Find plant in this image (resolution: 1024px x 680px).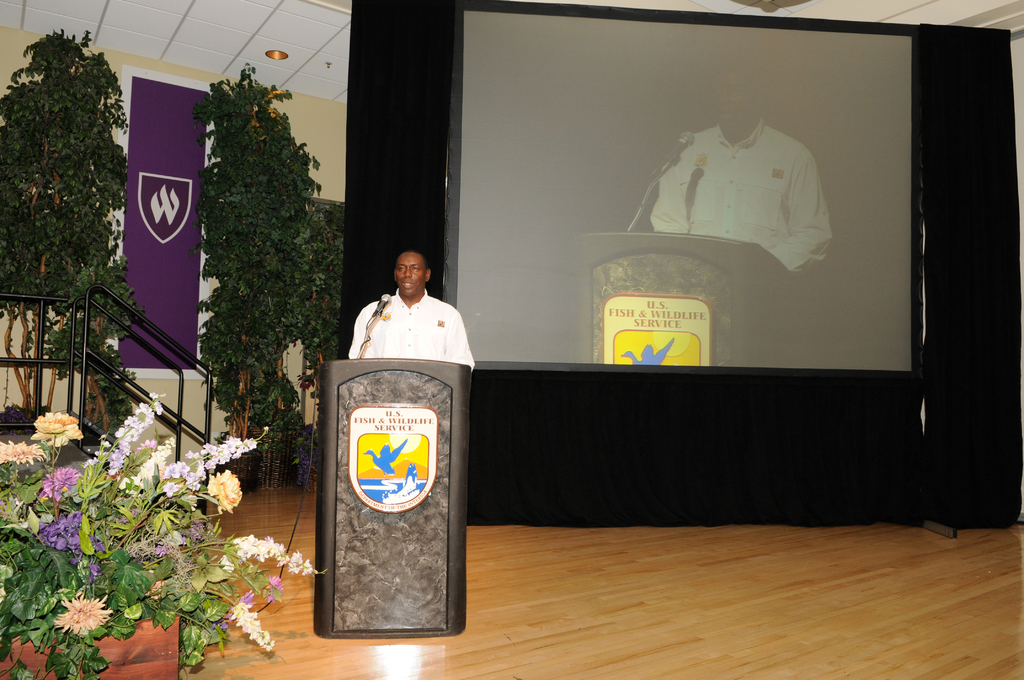
0 9 143 419.
